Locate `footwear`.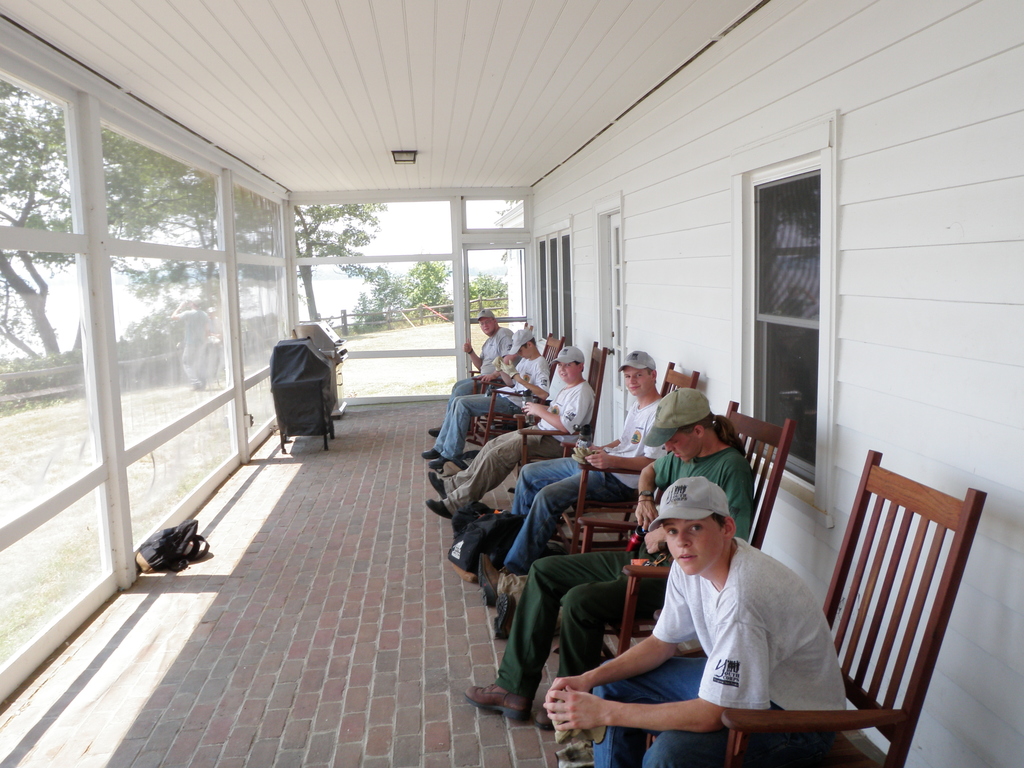
Bounding box: bbox=[431, 459, 448, 470].
